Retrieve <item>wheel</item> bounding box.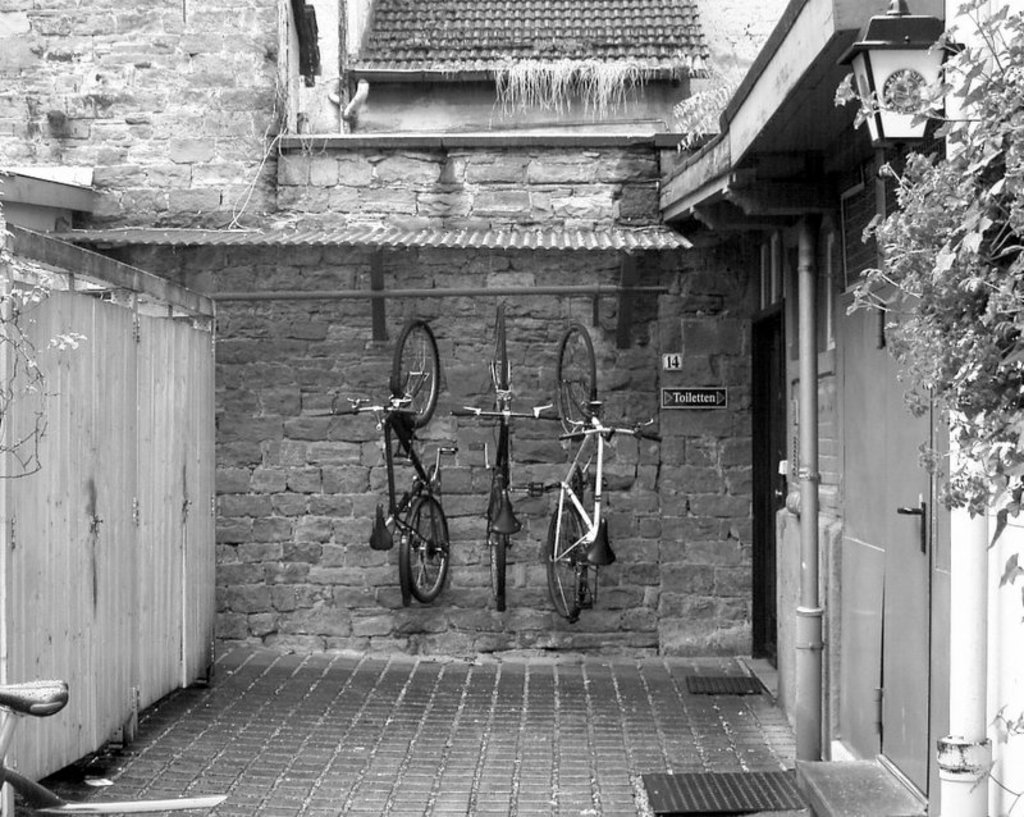
Bounding box: x1=554, y1=323, x2=595, y2=433.
